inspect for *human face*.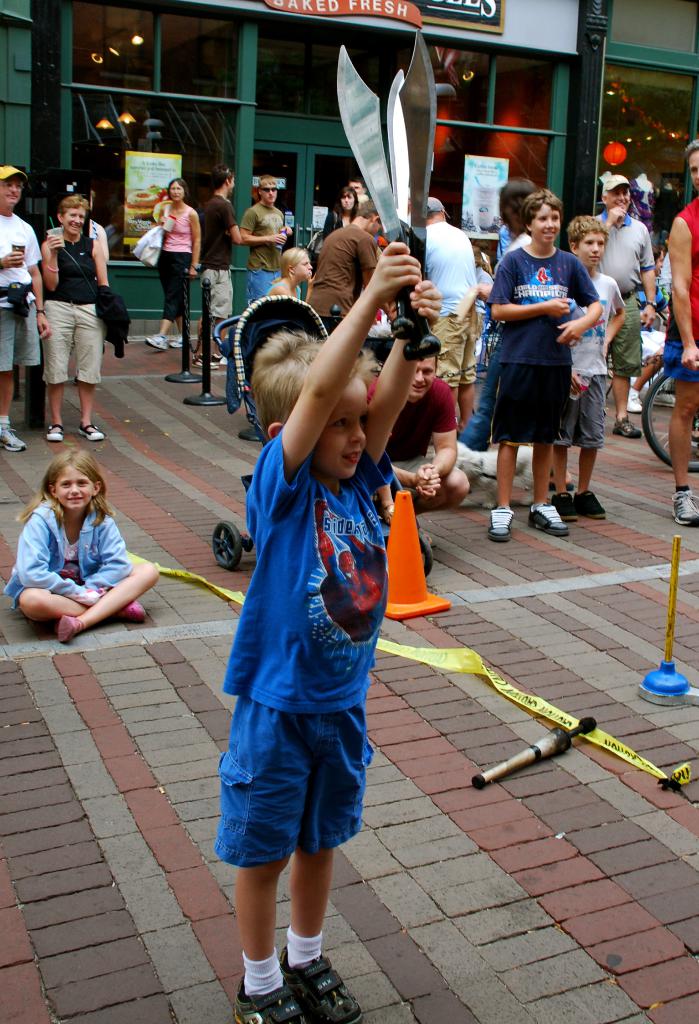
Inspection: box=[166, 178, 175, 204].
